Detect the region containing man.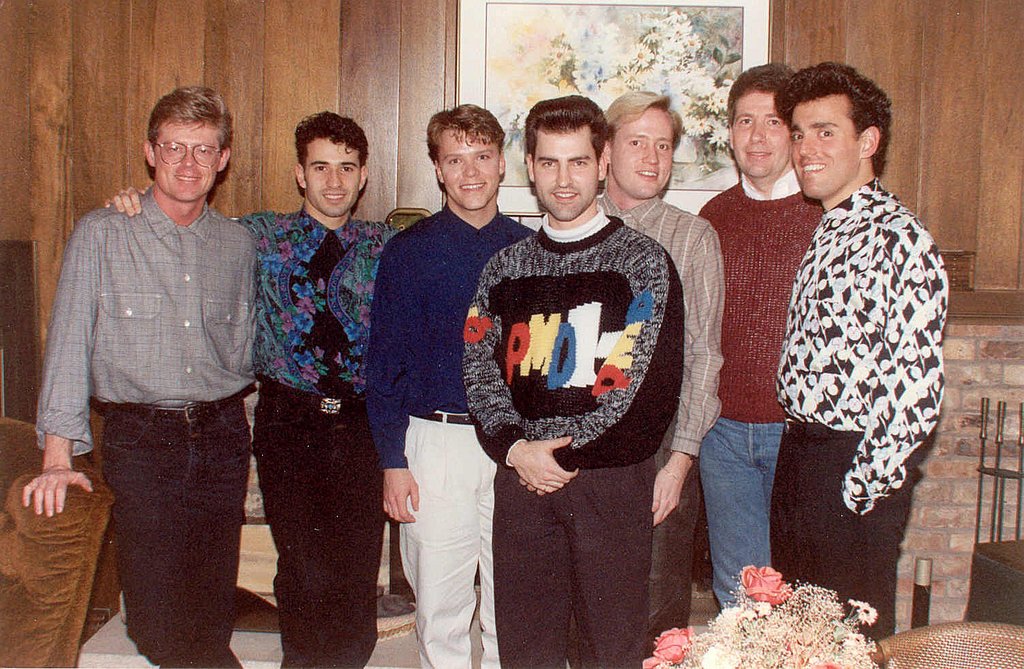
left=458, top=96, right=684, bottom=668.
